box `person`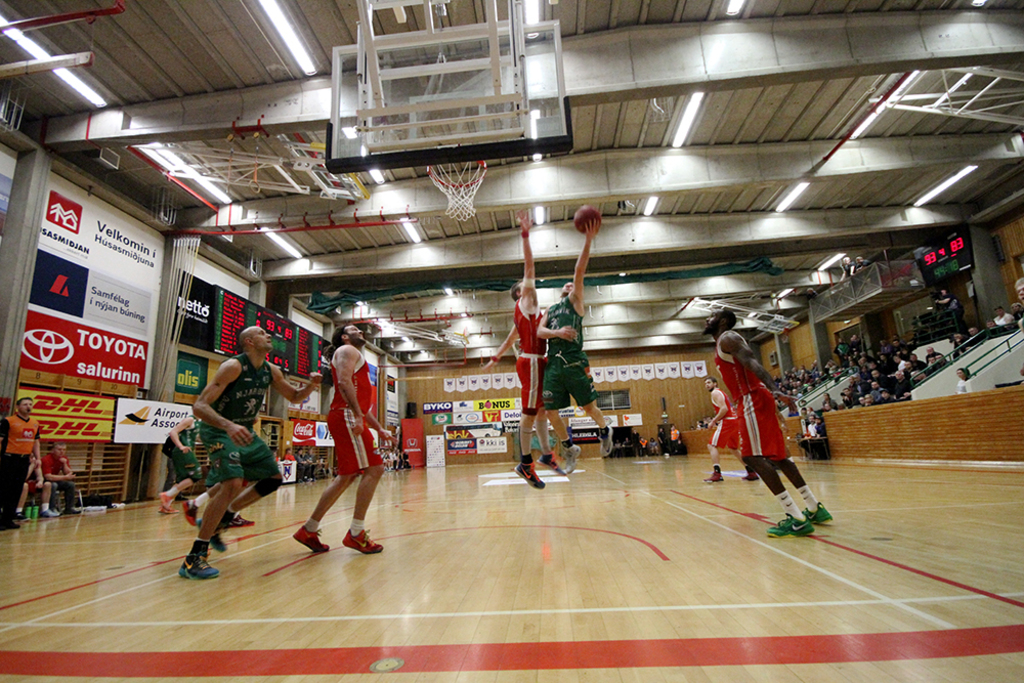
537/212/621/477
